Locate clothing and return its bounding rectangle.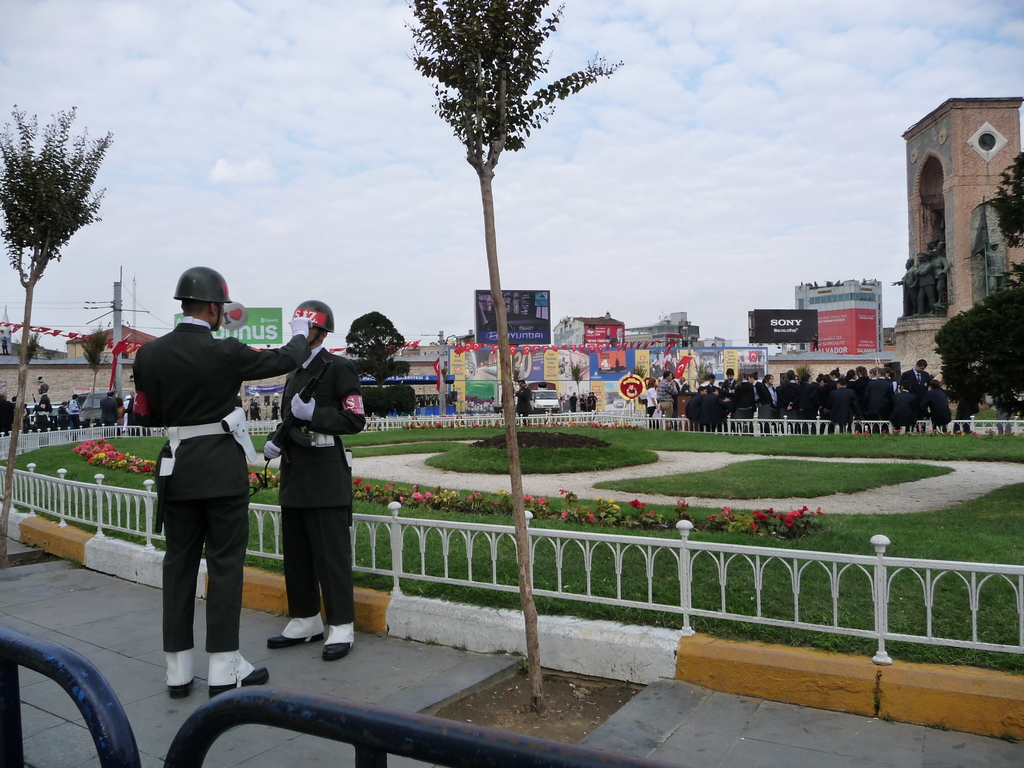
BBox(899, 369, 931, 381).
